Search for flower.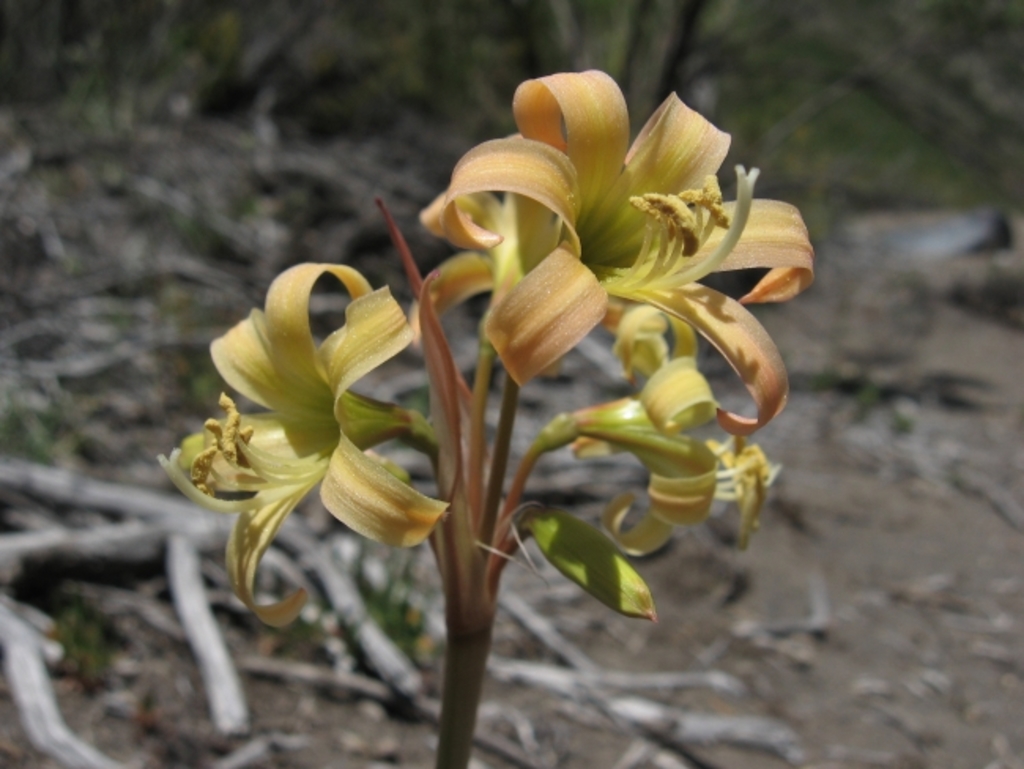
Found at pyautogui.locateOnScreen(536, 301, 778, 561).
